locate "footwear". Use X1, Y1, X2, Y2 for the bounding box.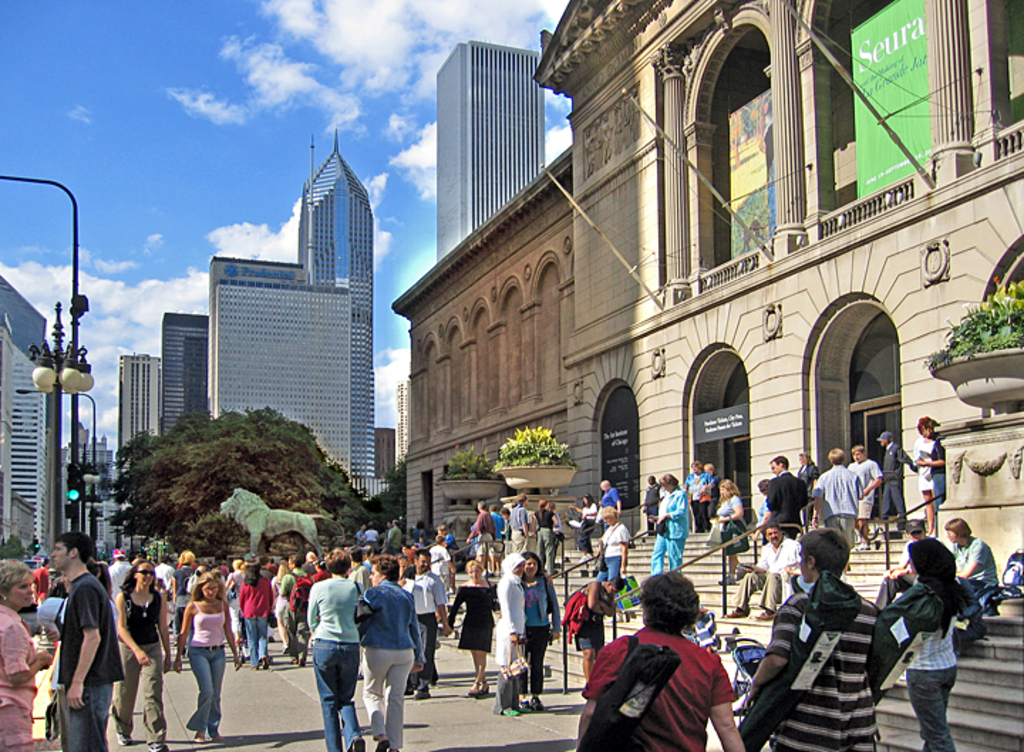
155, 743, 165, 751.
